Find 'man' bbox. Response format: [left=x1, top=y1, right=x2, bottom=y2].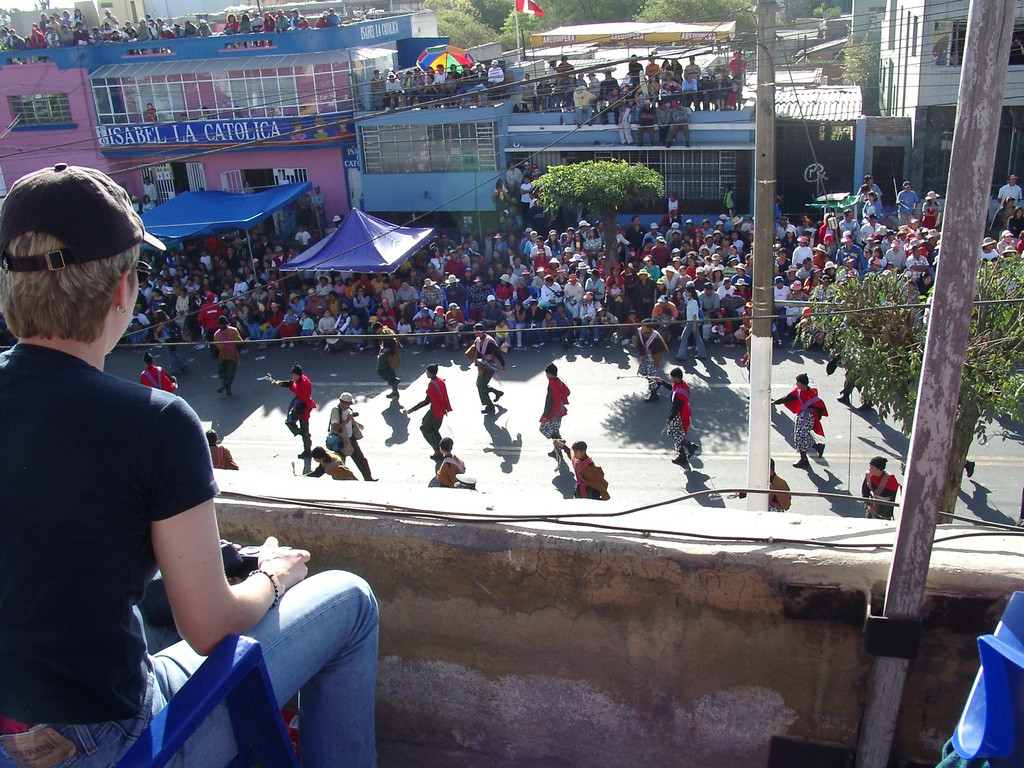
[left=301, top=444, right=358, bottom=483].
